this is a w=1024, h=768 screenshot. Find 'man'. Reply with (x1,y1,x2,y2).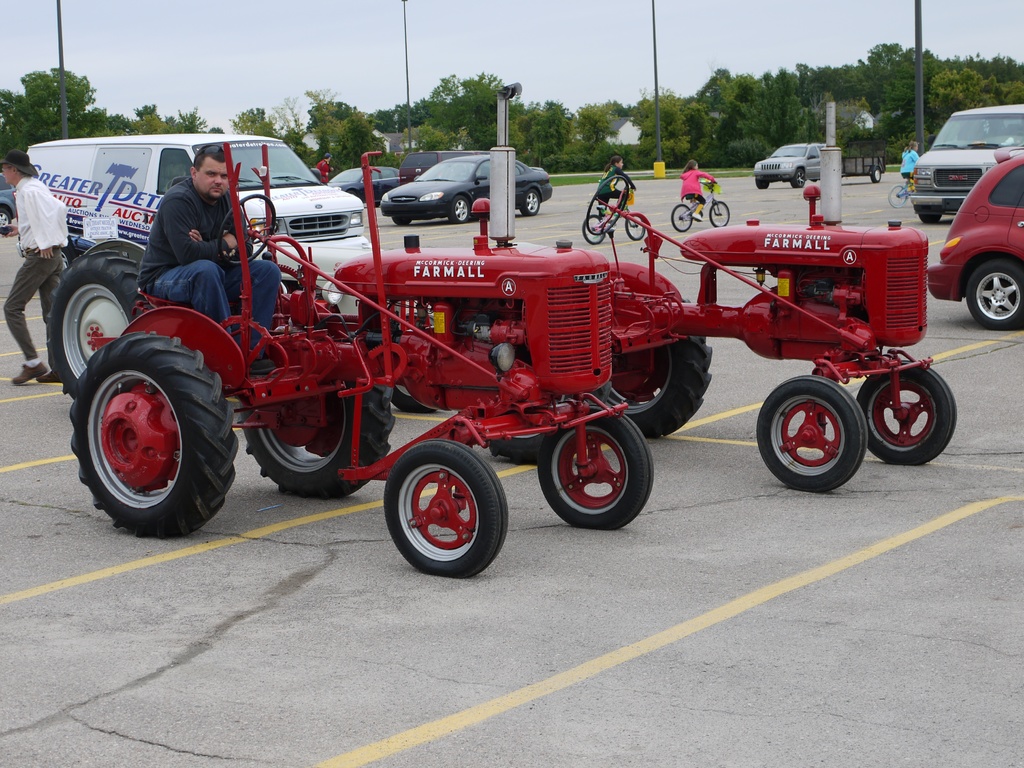
(0,148,76,388).
